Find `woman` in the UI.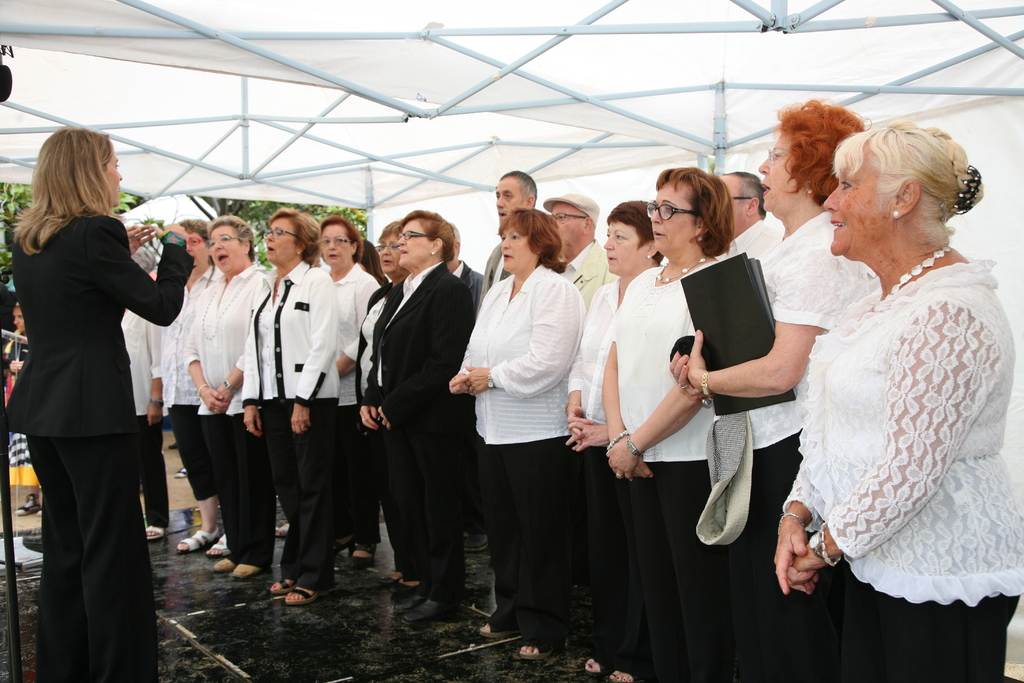
UI element at 557,197,668,682.
